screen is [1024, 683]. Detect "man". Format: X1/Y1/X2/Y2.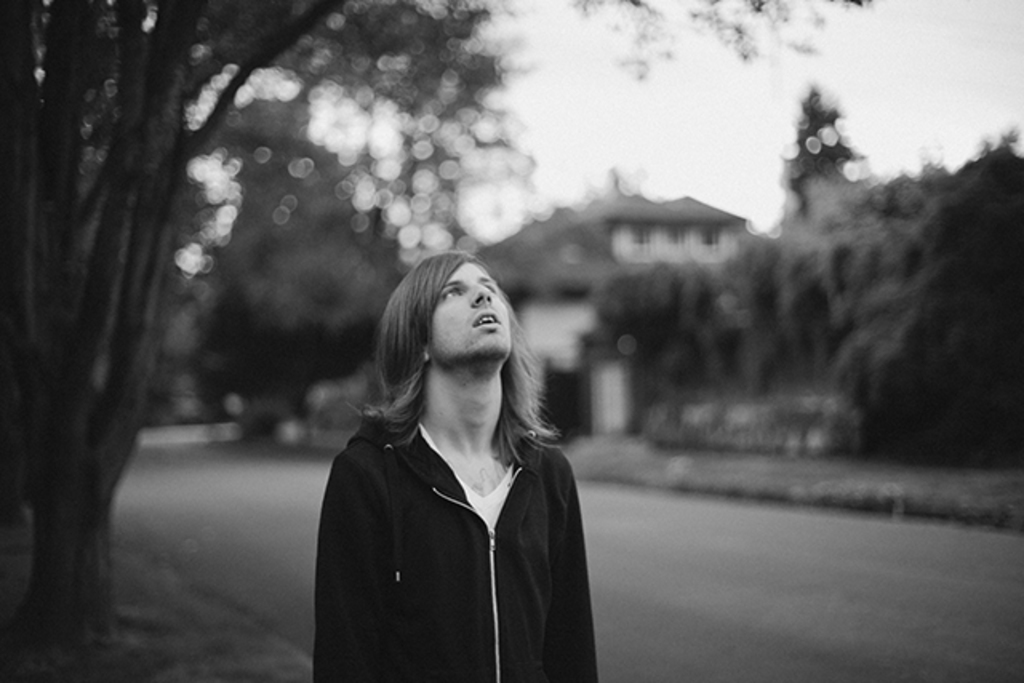
318/250/600/681.
